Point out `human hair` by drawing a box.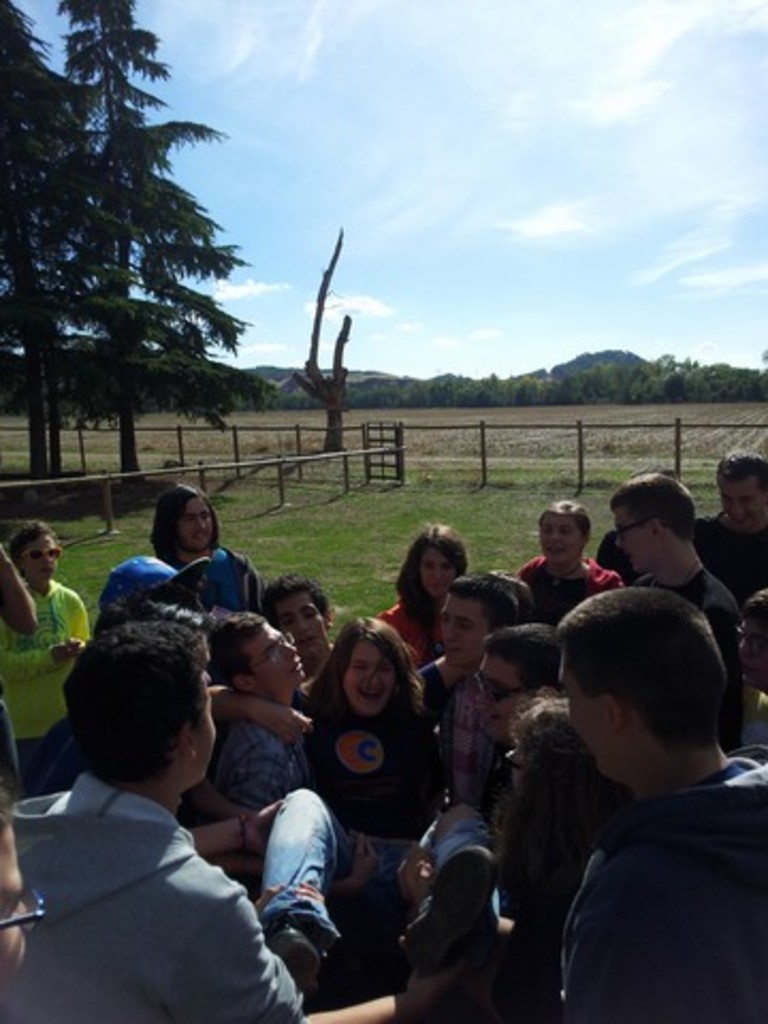
{"left": 503, "top": 704, "right": 627, "bottom": 866}.
